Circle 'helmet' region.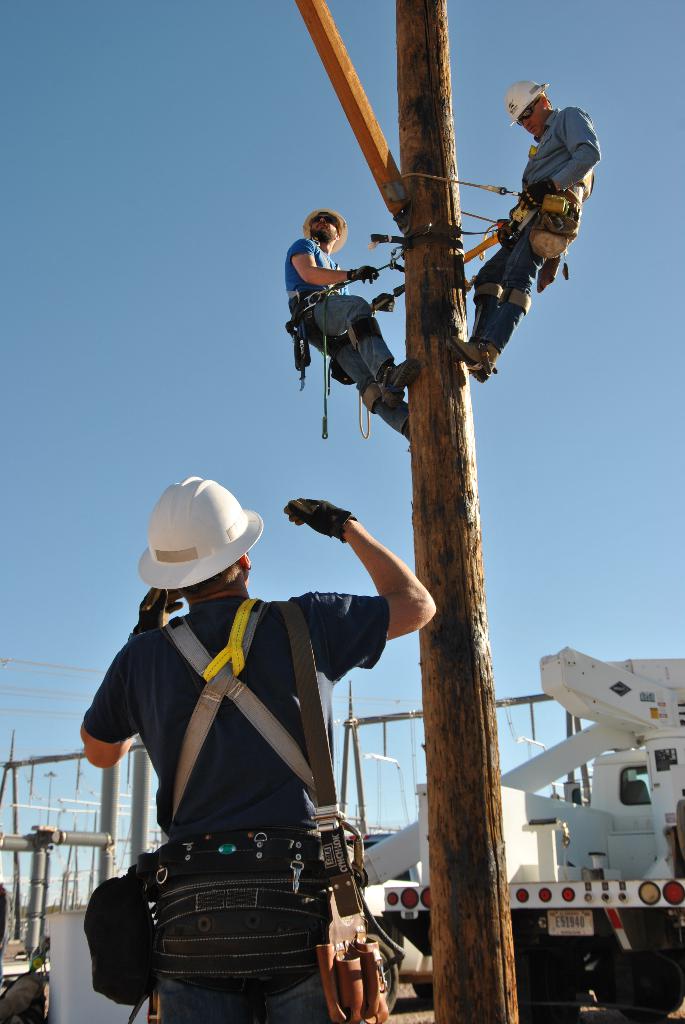
Region: (x1=301, y1=206, x2=347, y2=246).
